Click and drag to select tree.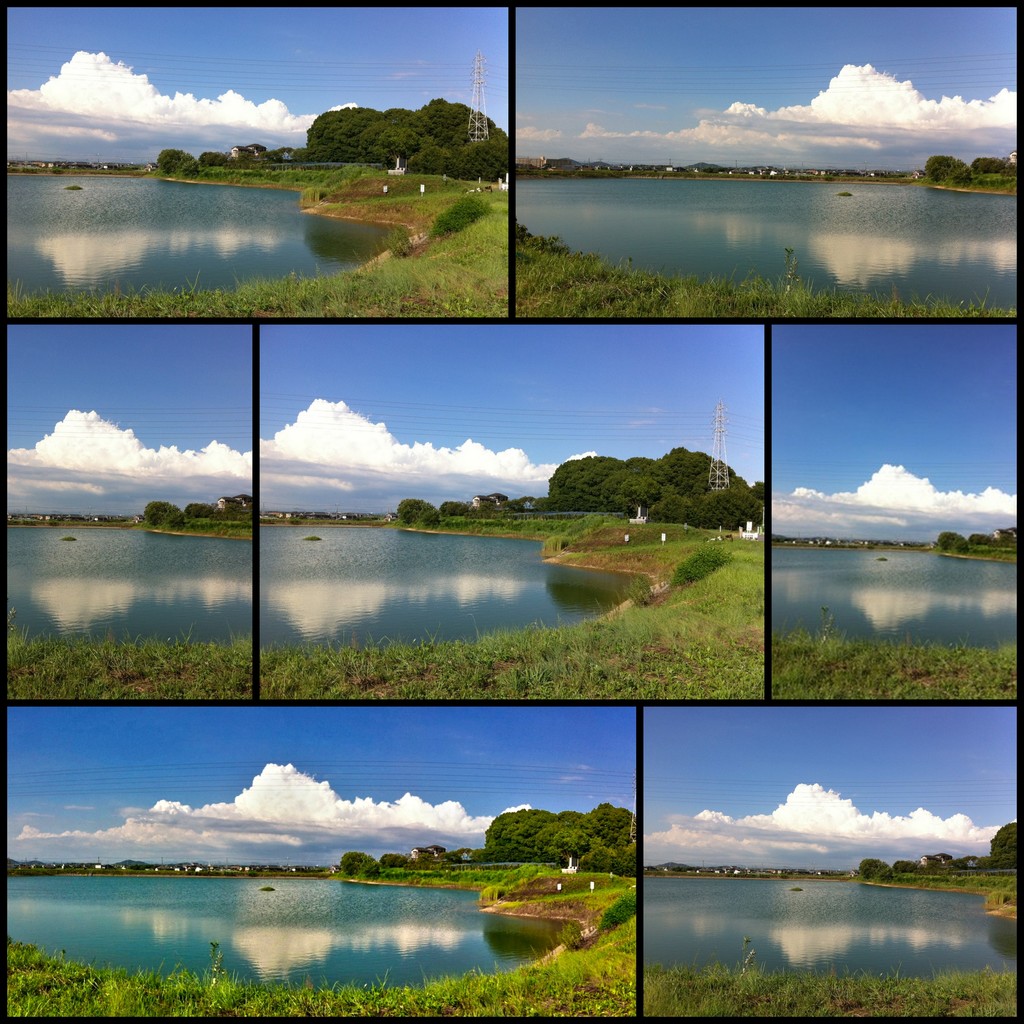
Selection: [left=443, top=504, right=473, bottom=518].
